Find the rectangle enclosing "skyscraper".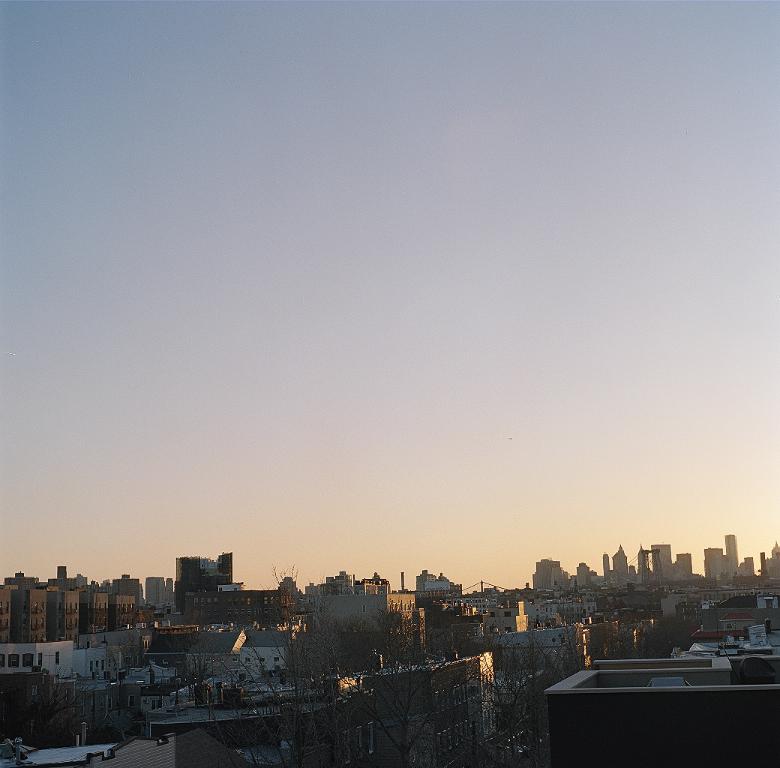
select_region(0, 537, 475, 681).
